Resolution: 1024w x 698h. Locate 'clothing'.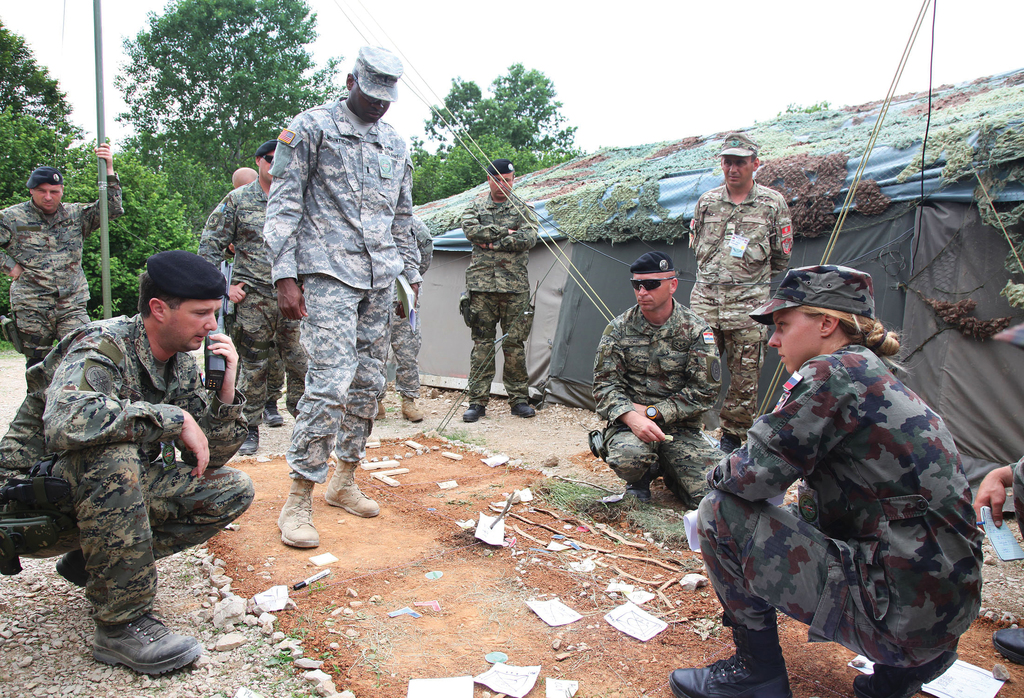
box(262, 95, 425, 483).
